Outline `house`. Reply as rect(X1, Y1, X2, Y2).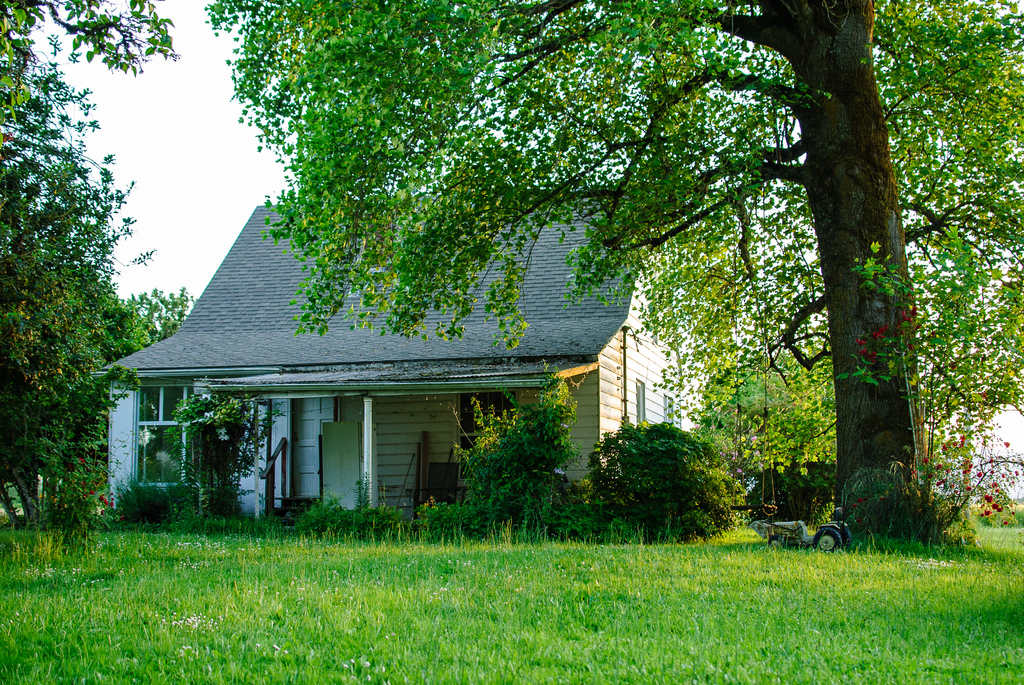
rect(106, 153, 770, 537).
